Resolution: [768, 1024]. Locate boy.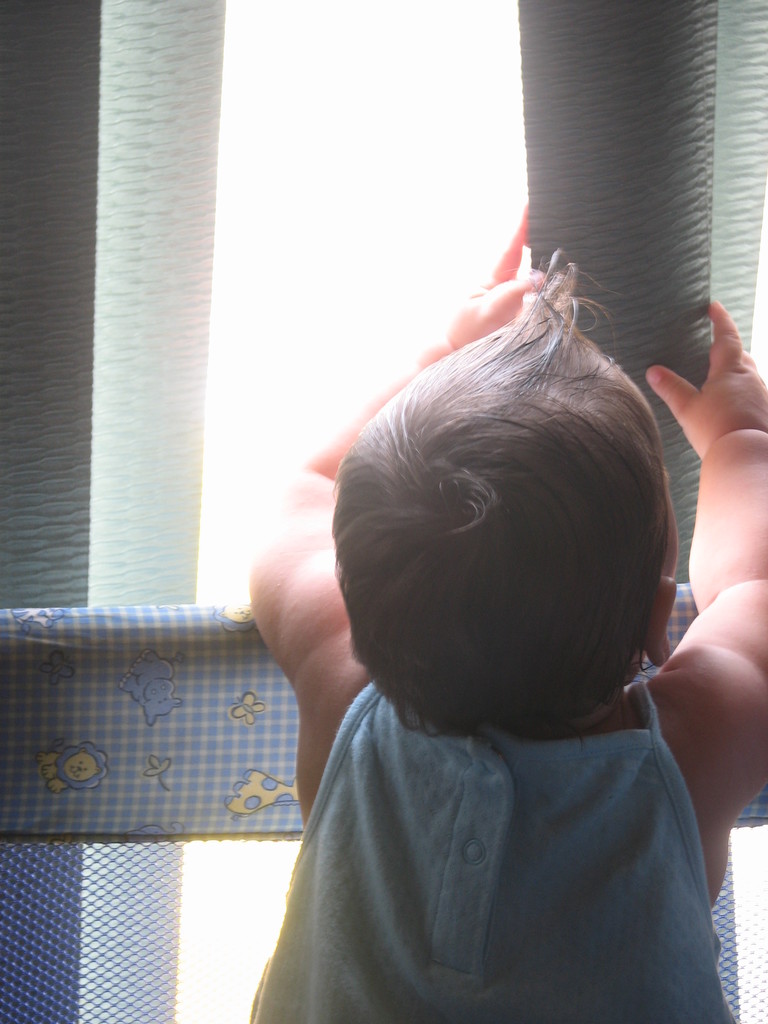
[200, 338, 759, 1023].
